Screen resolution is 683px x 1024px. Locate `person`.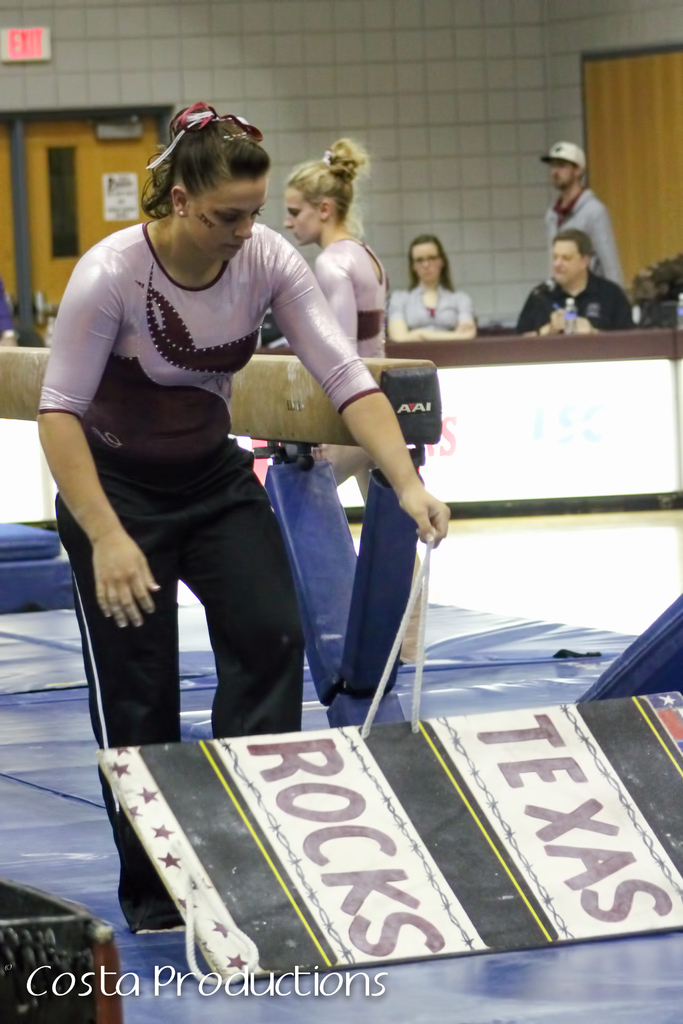
left=36, top=97, right=447, bottom=935.
